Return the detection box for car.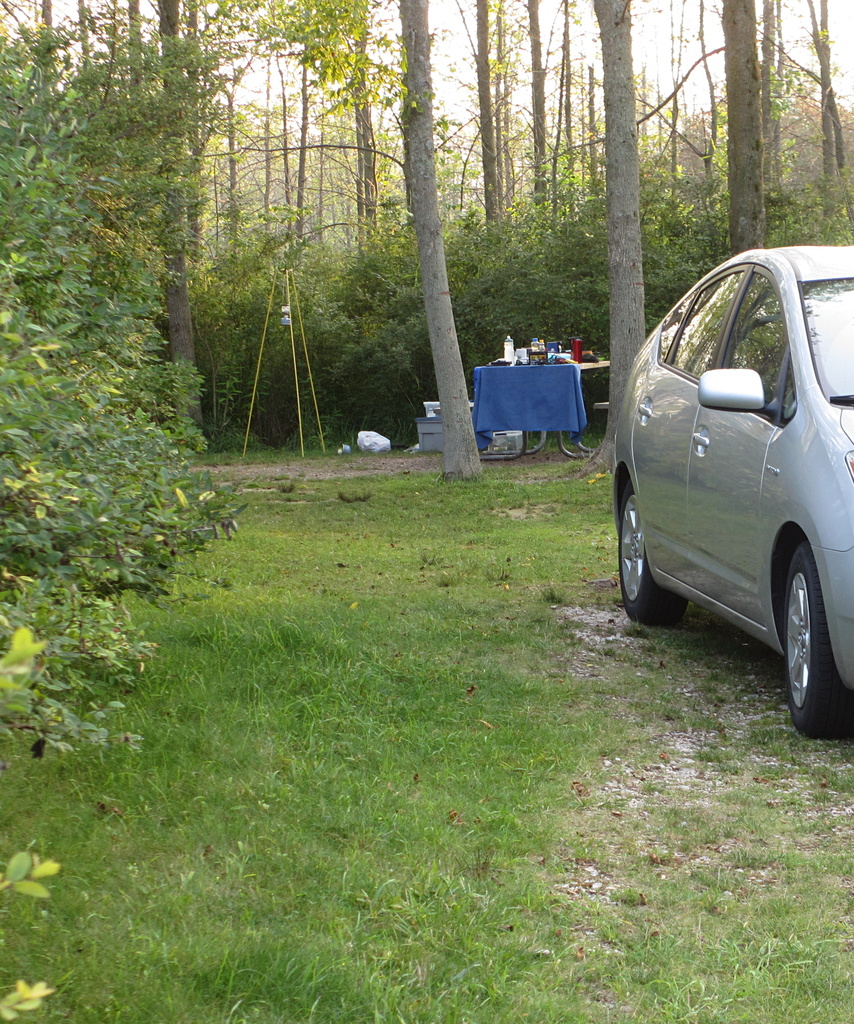
bbox=(612, 244, 853, 739).
